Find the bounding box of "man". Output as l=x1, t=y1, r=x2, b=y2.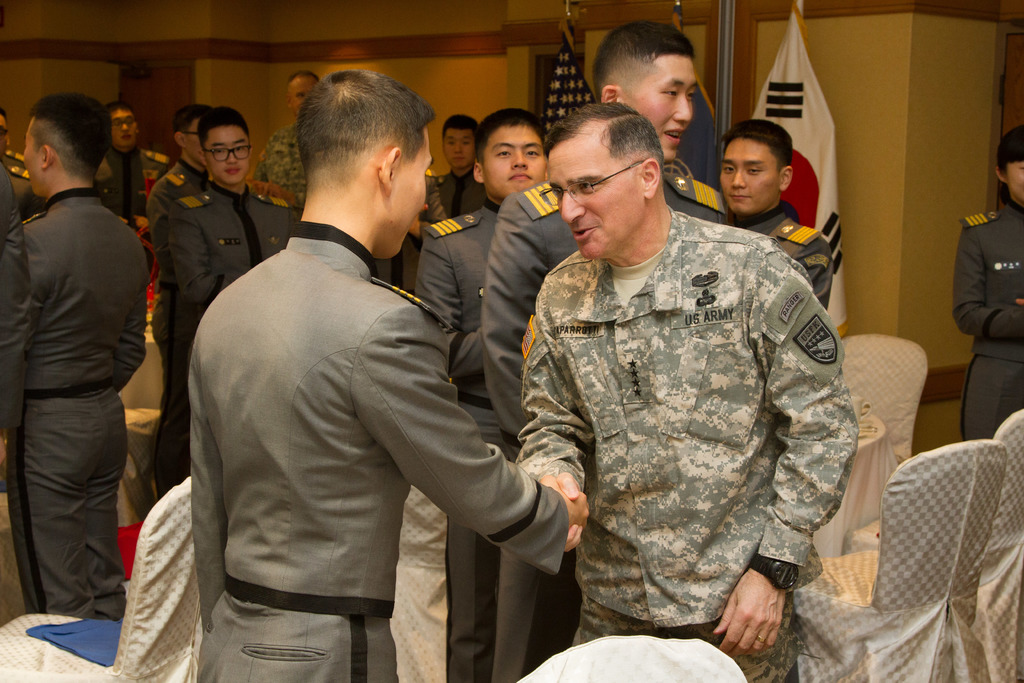
l=0, t=90, r=150, b=623.
